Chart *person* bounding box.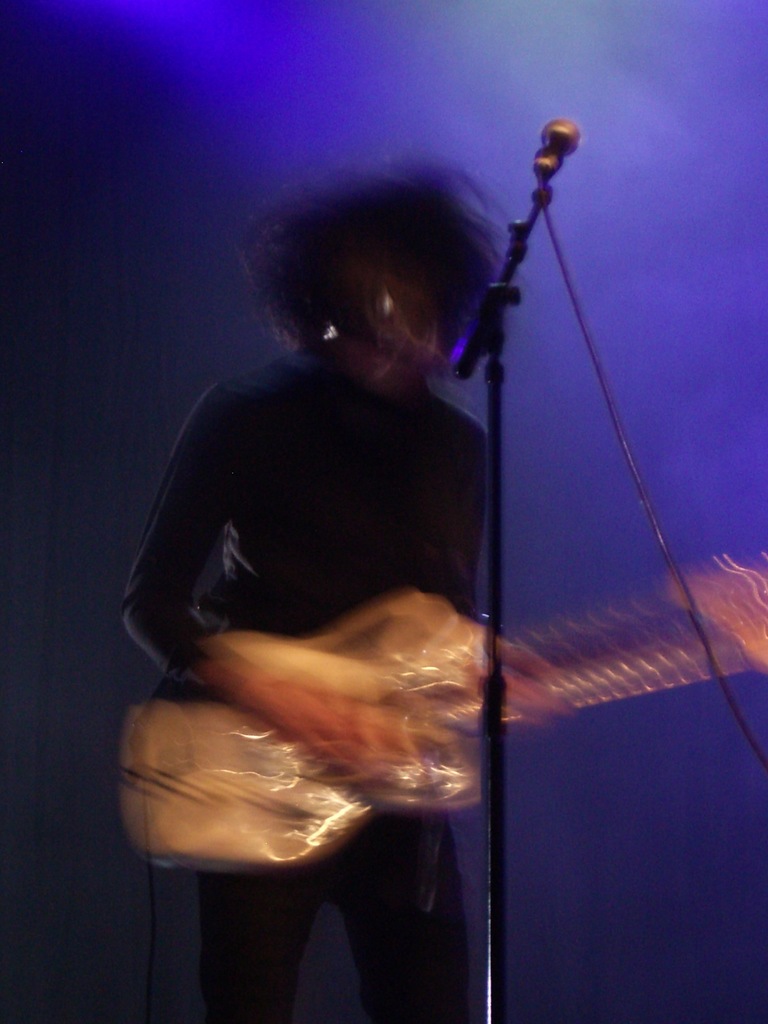
Charted: bbox=(118, 161, 499, 1023).
